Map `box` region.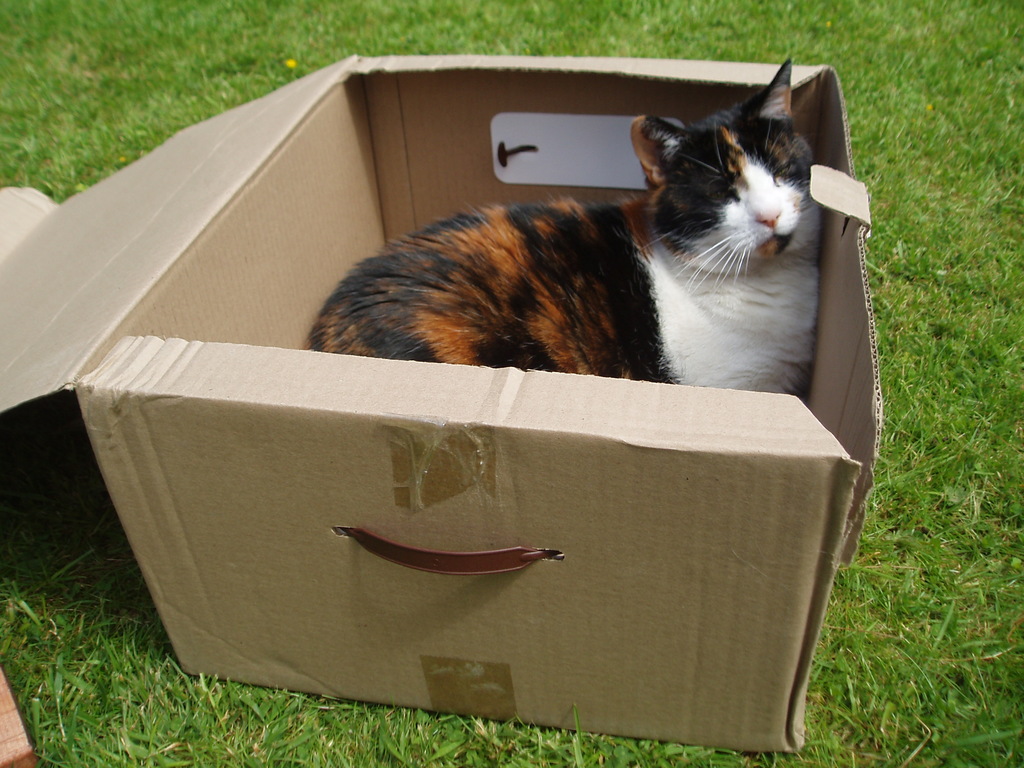
Mapped to bbox=[0, 52, 883, 757].
